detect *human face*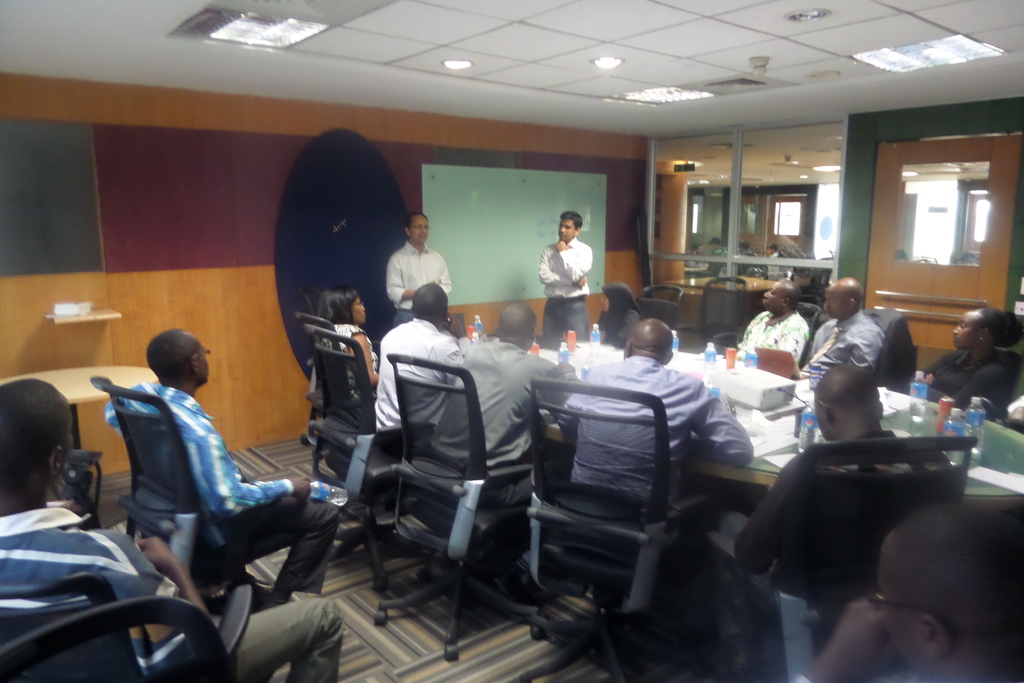
<region>824, 283, 845, 318</region>
